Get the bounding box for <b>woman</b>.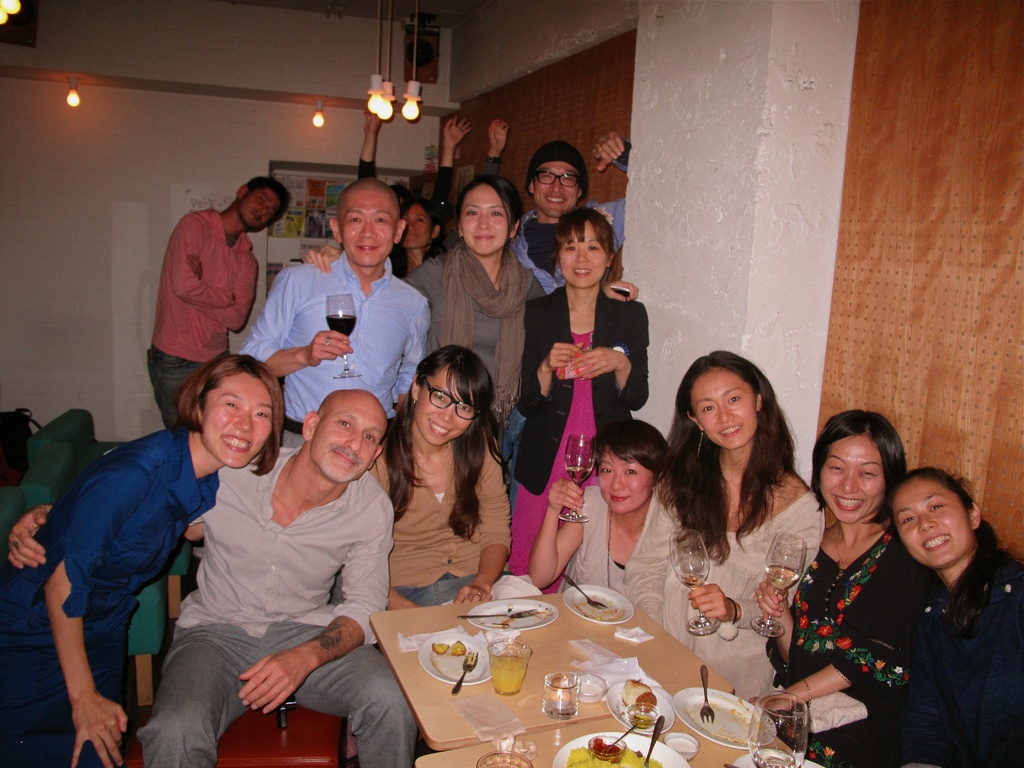
(301,176,639,476).
